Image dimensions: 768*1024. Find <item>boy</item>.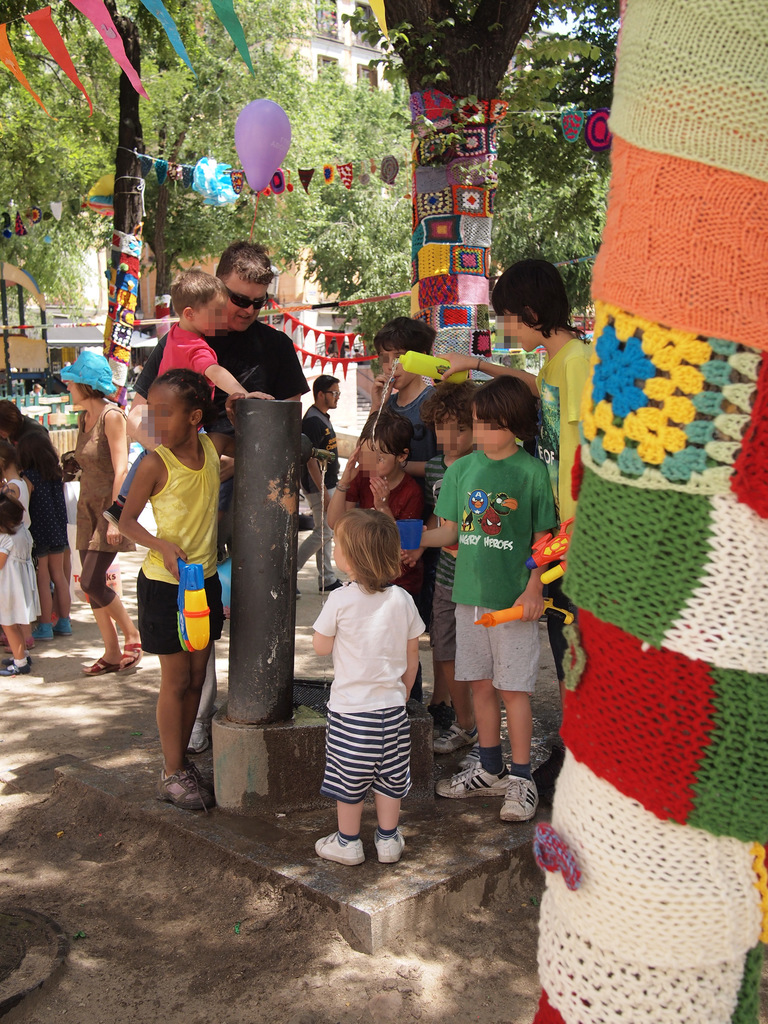
406, 387, 481, 758.
